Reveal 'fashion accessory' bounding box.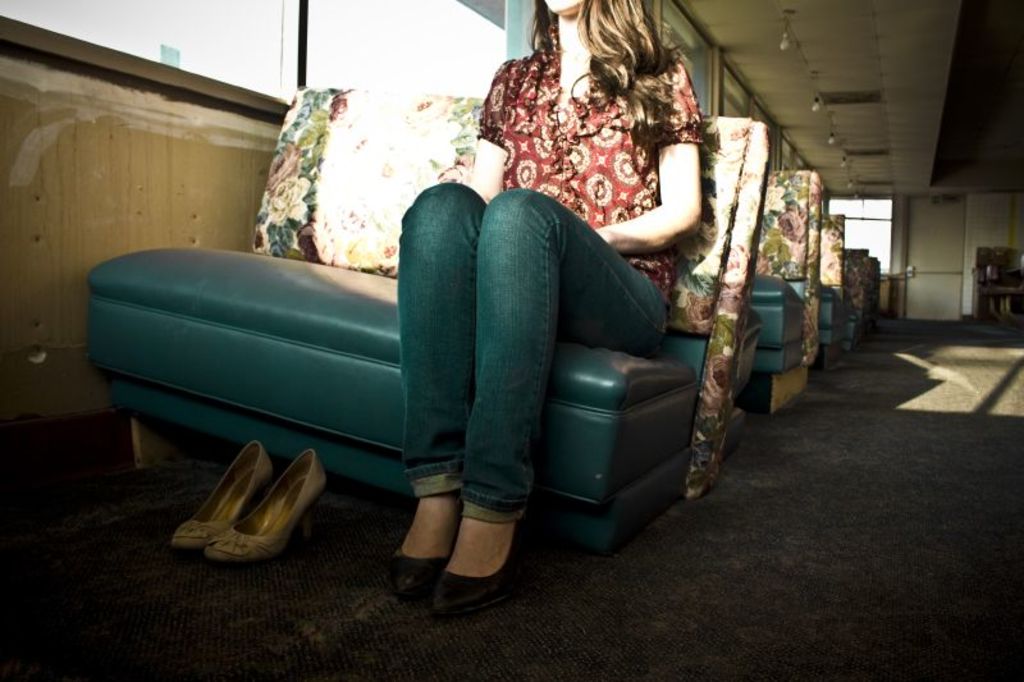
Revealed: 201,443,332,566.
